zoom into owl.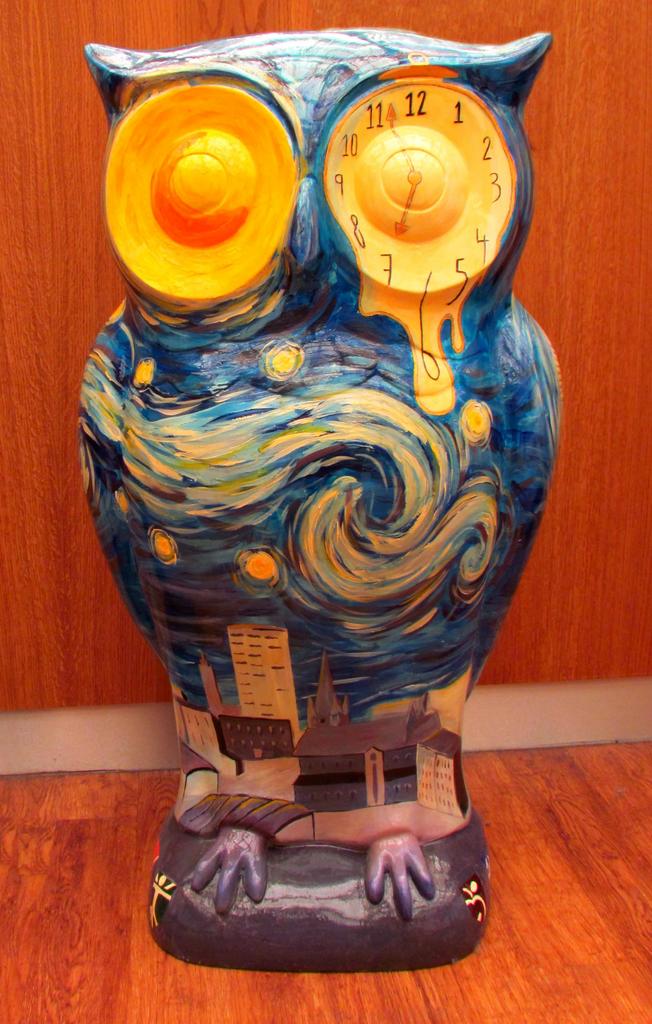
Zoom target: 70,22,567,929.
